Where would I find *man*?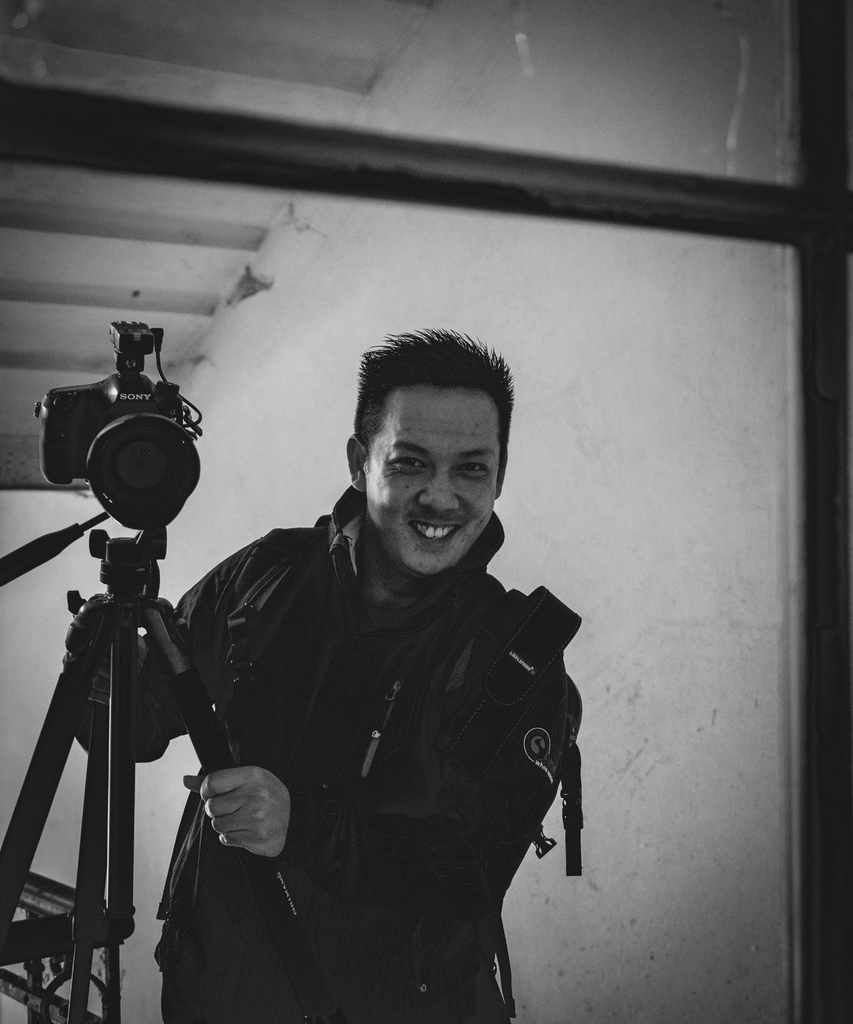
At {"left": 98, "top": 346, "right": 590, "bottom": 1007}.
